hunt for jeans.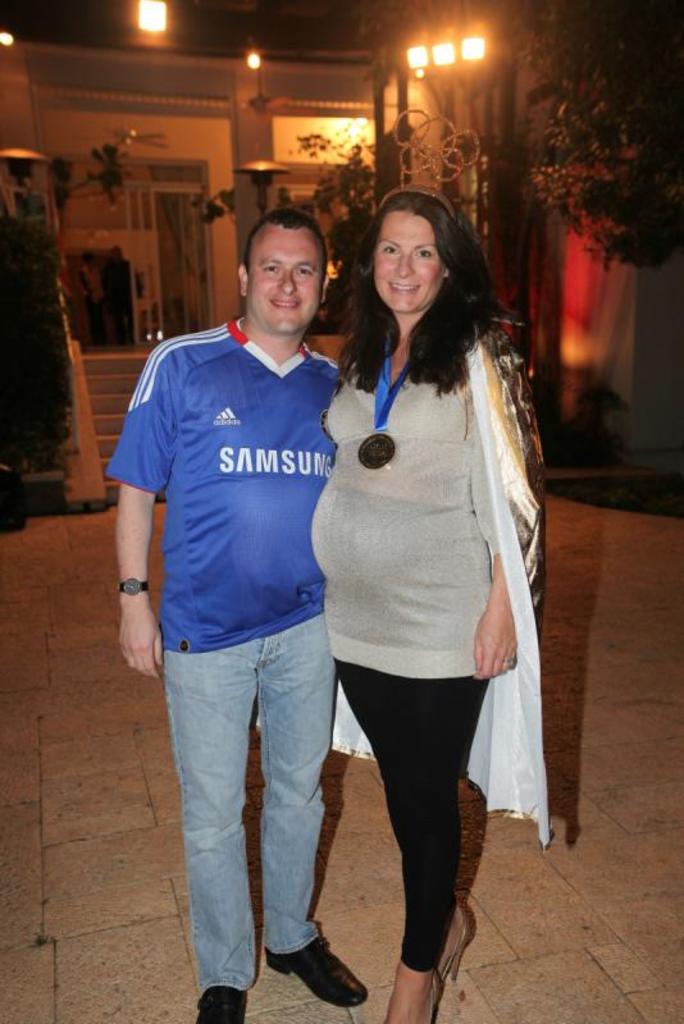
Hunted down at Rect(147, 634, 371, 996).
